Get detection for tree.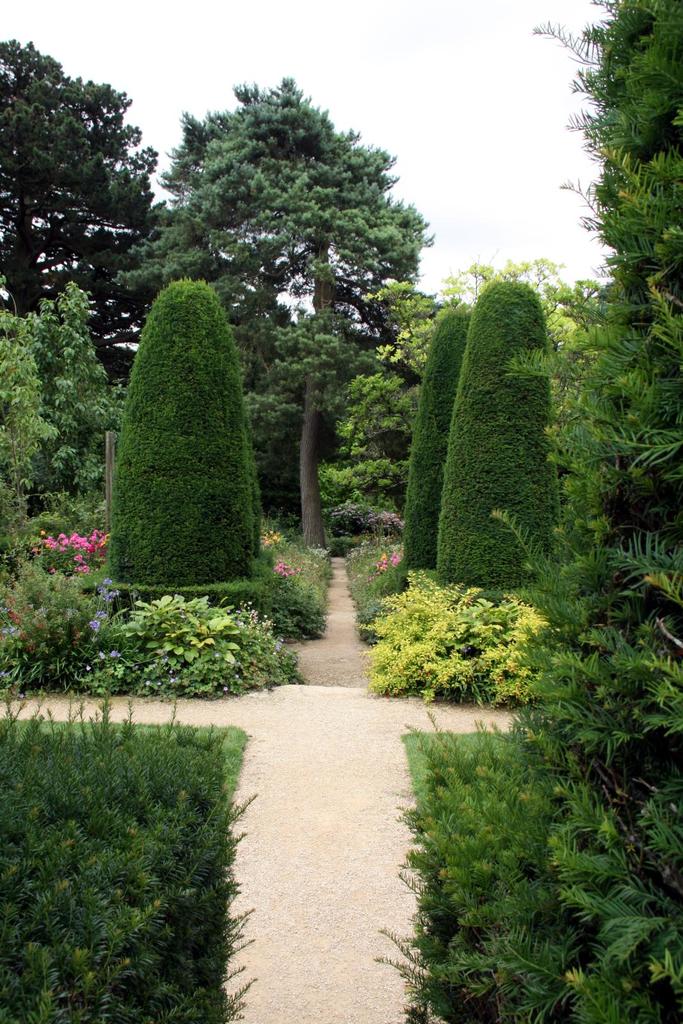
Detection: <bbox>102, 250, 271, 598</bbox>.
